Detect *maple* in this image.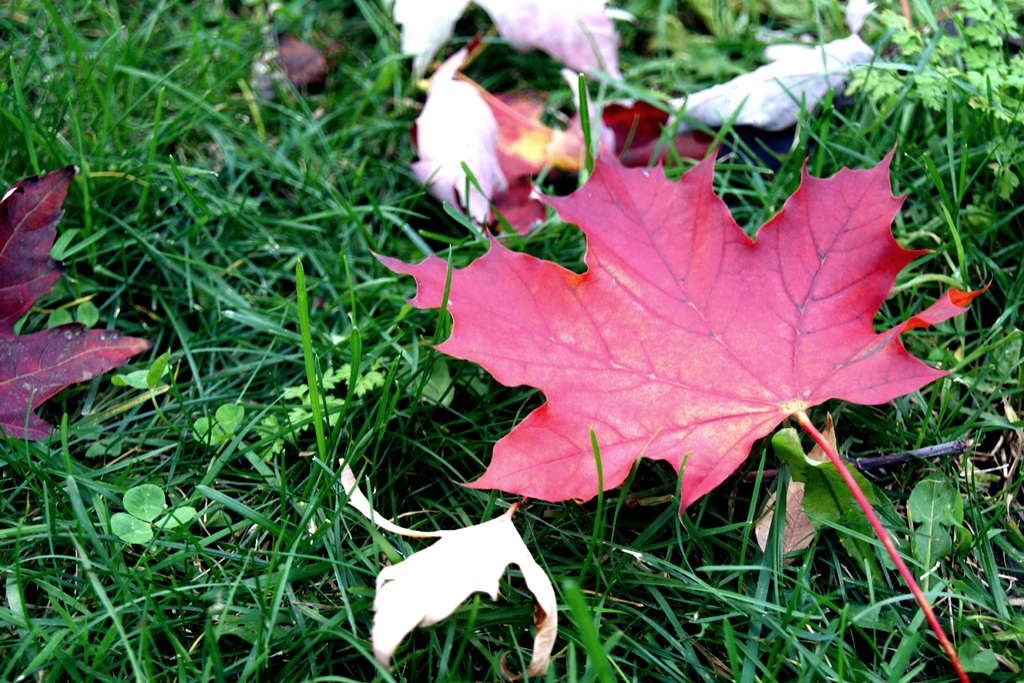
Detection: pyautogui.locateOnScreen(0, 151, 145, 447).
